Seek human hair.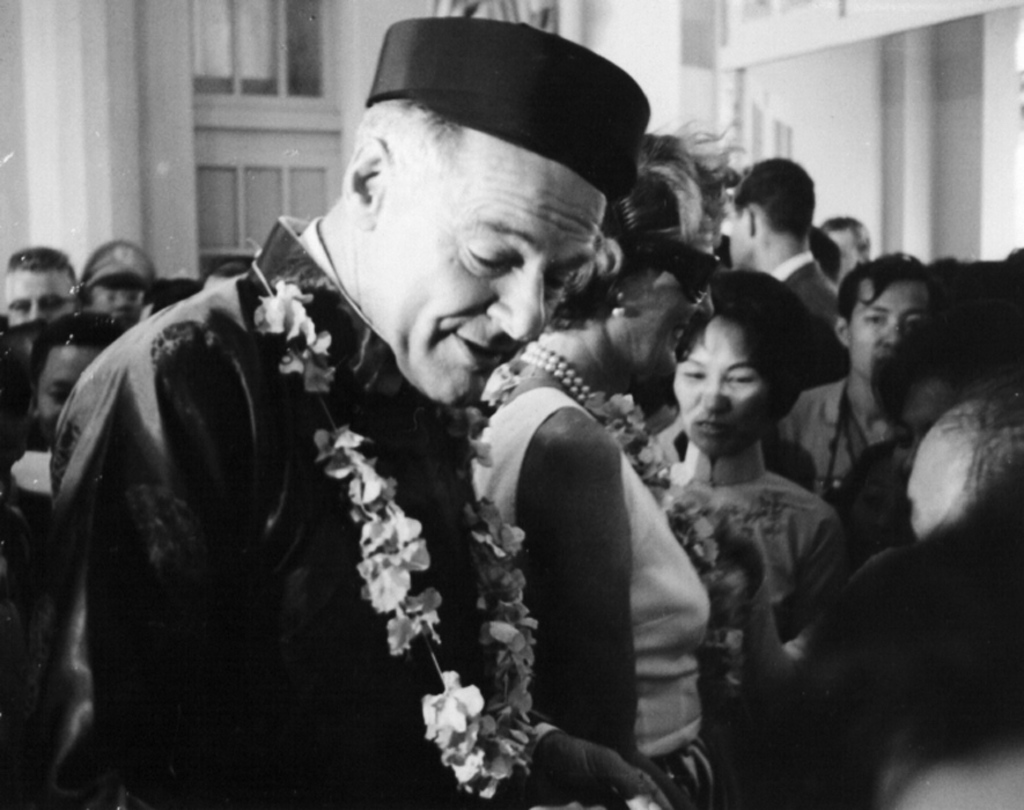
bbox=(30, 310, 124, 415).
